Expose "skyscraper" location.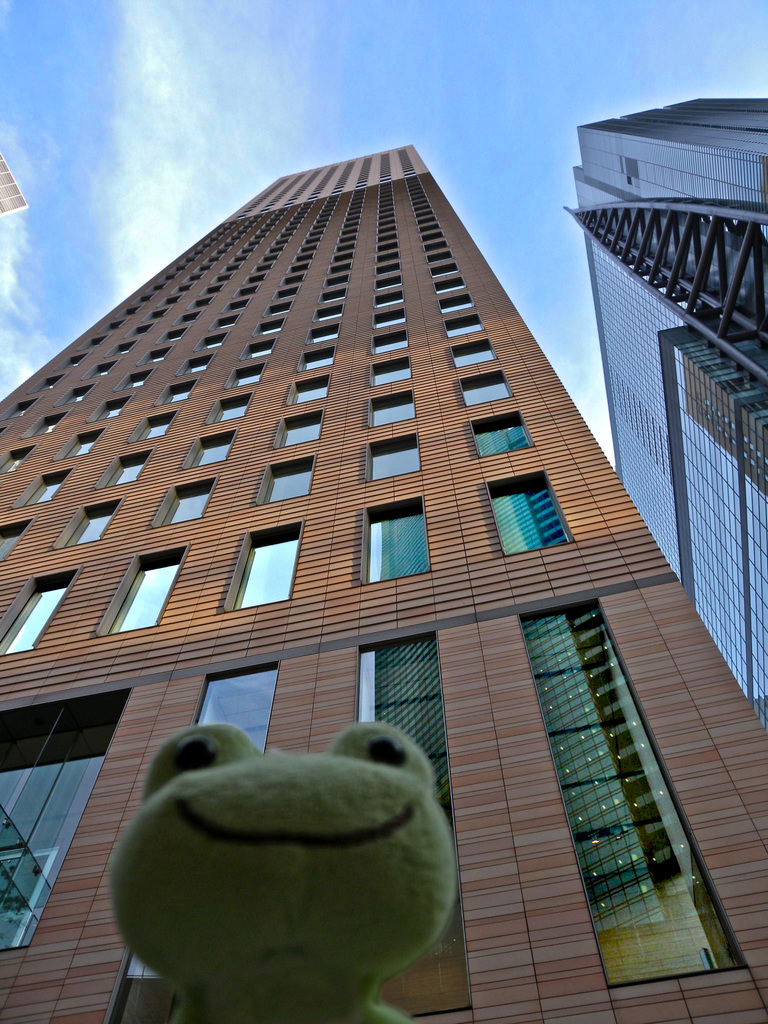
Exposed at select_region(0, 143, 767, 1023).
